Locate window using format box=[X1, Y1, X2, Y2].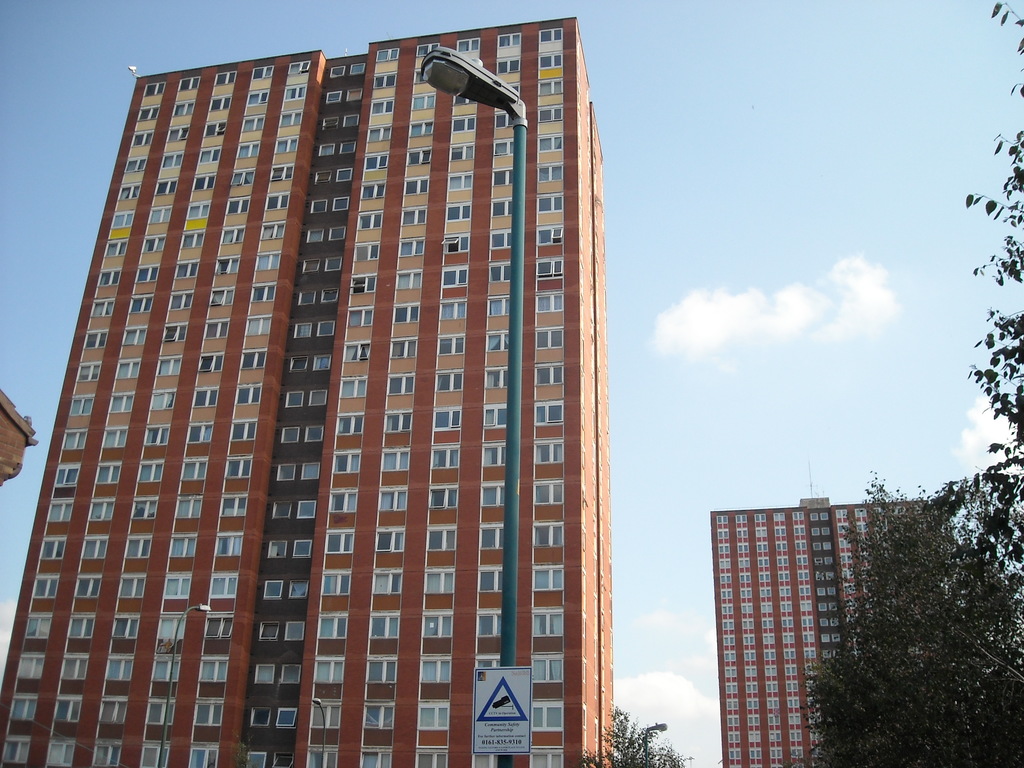
box=[477, 610, 503, 636].
